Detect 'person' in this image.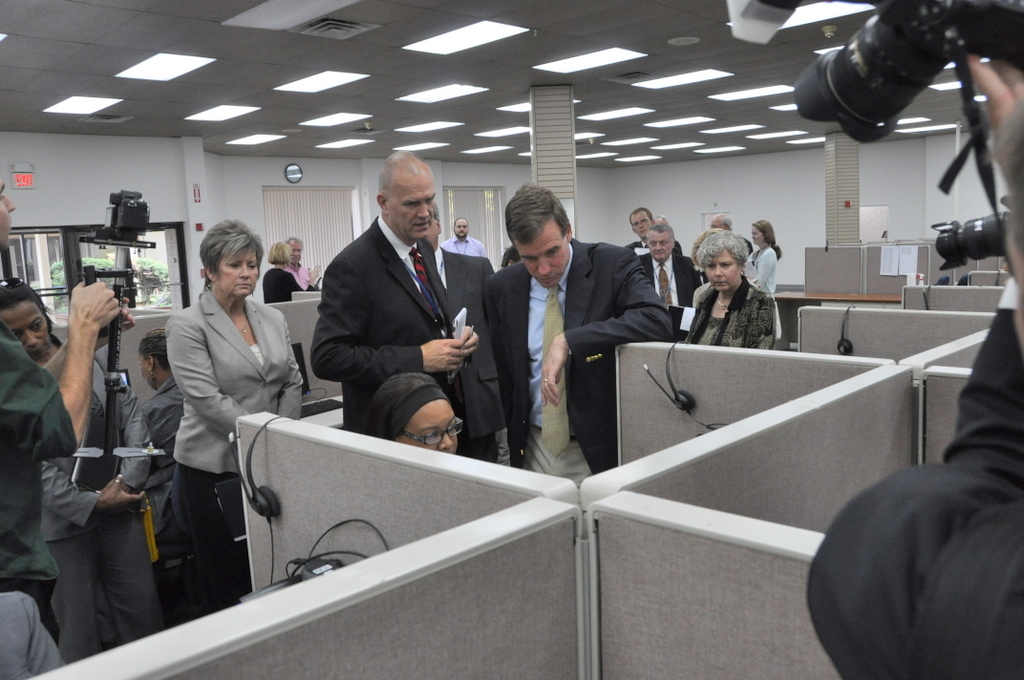
Detection: region(314, 152, 511, 468).
